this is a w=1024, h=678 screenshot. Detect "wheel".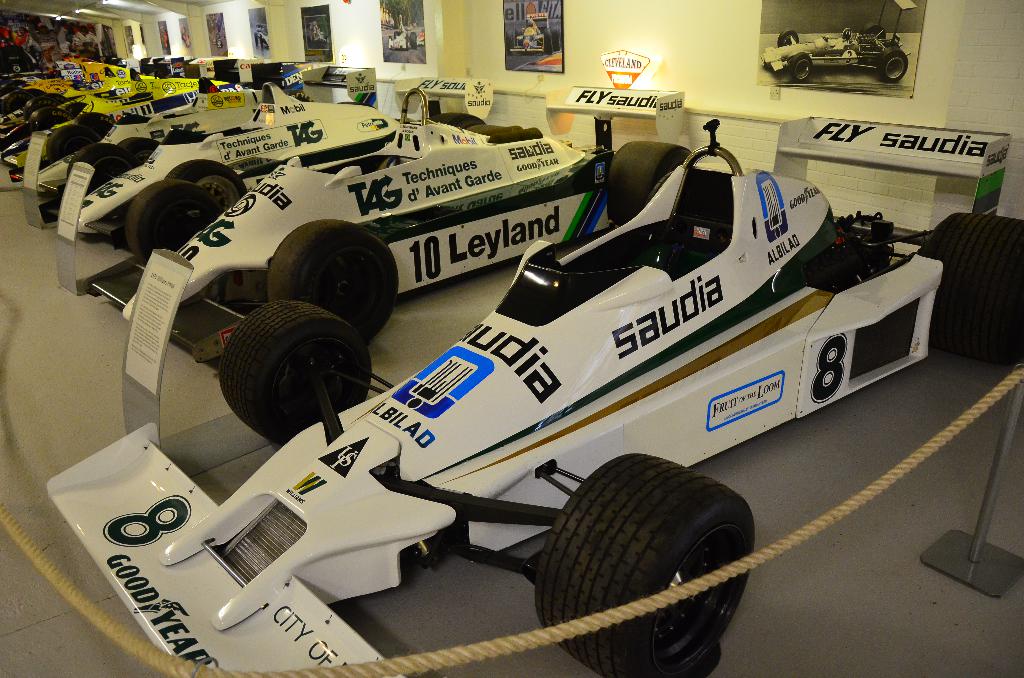
x1=422 y1=111 x2=491 y2=129.
